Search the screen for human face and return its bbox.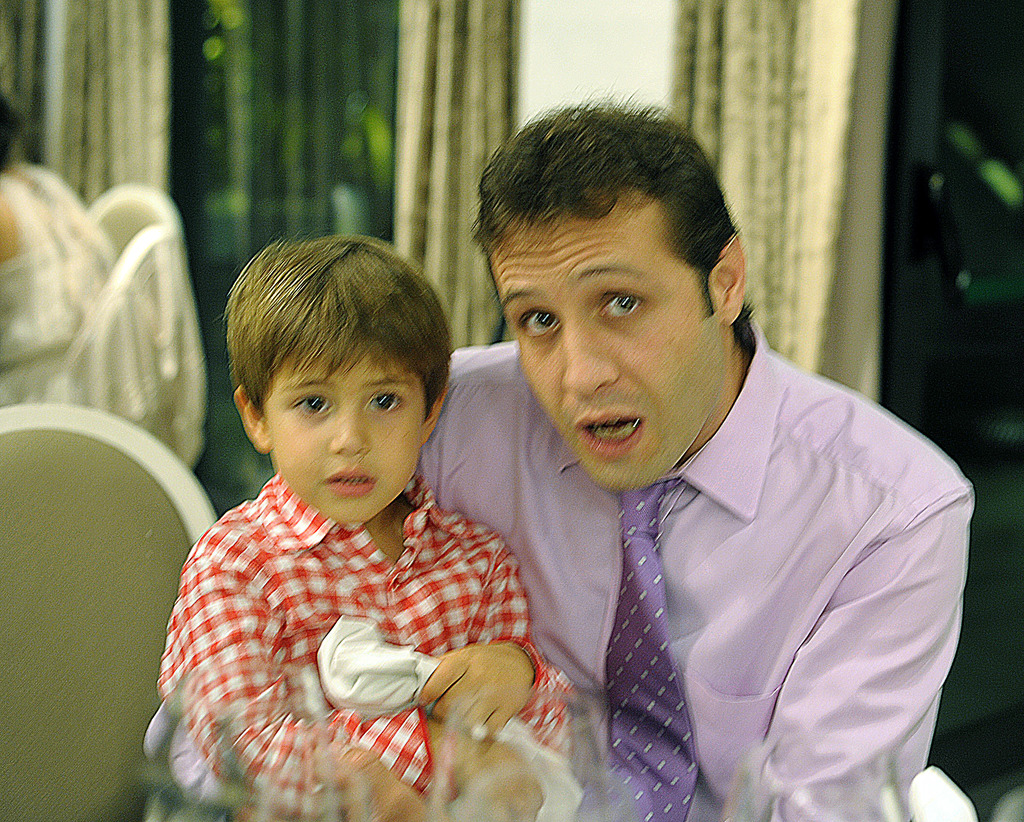
Found: rect(261, 323, 426, 528).
